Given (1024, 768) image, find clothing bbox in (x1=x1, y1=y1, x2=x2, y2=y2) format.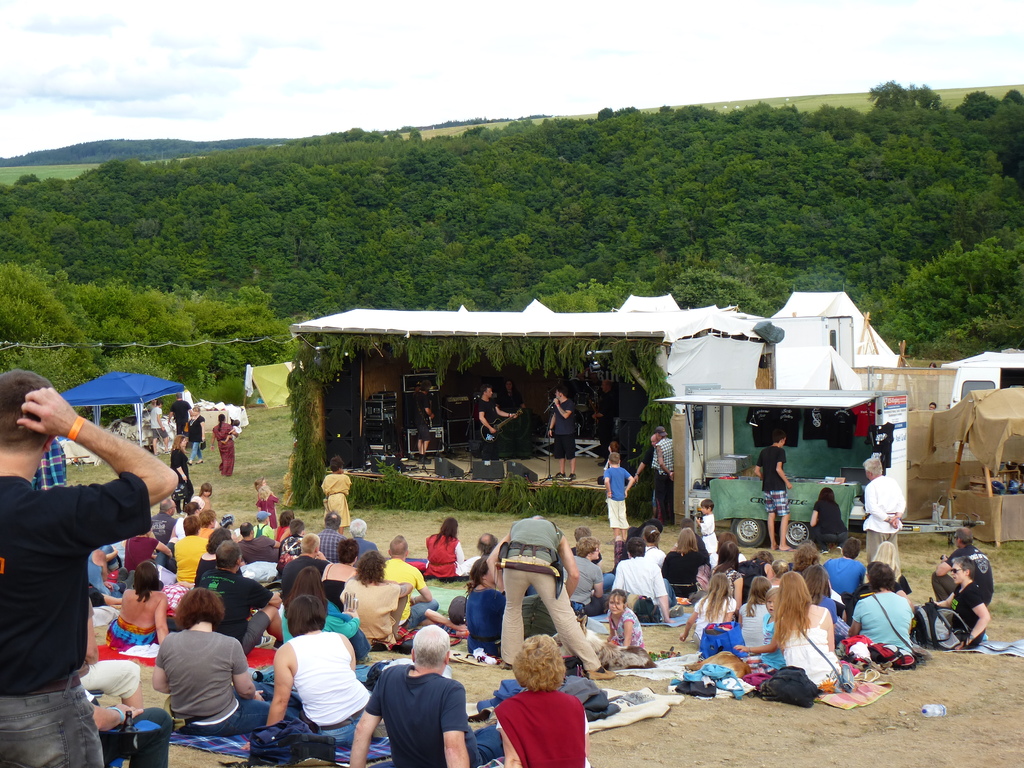
(x1=323, y1=474, x2=353, y2=526).
